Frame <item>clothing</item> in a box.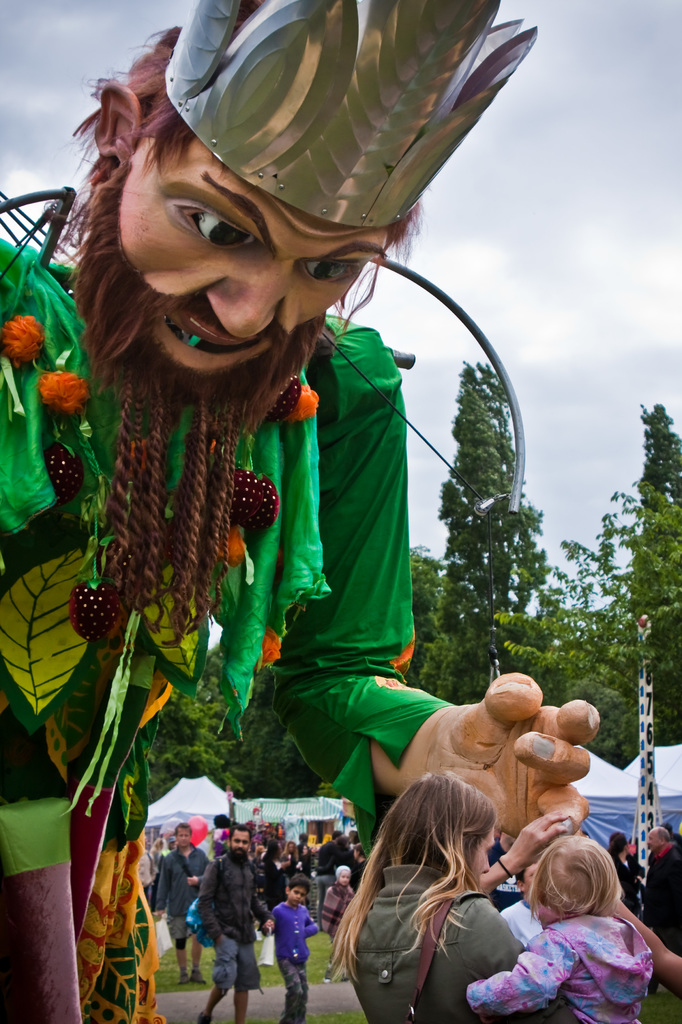
x1=501 y1=891 x2=666 y2=1016.
